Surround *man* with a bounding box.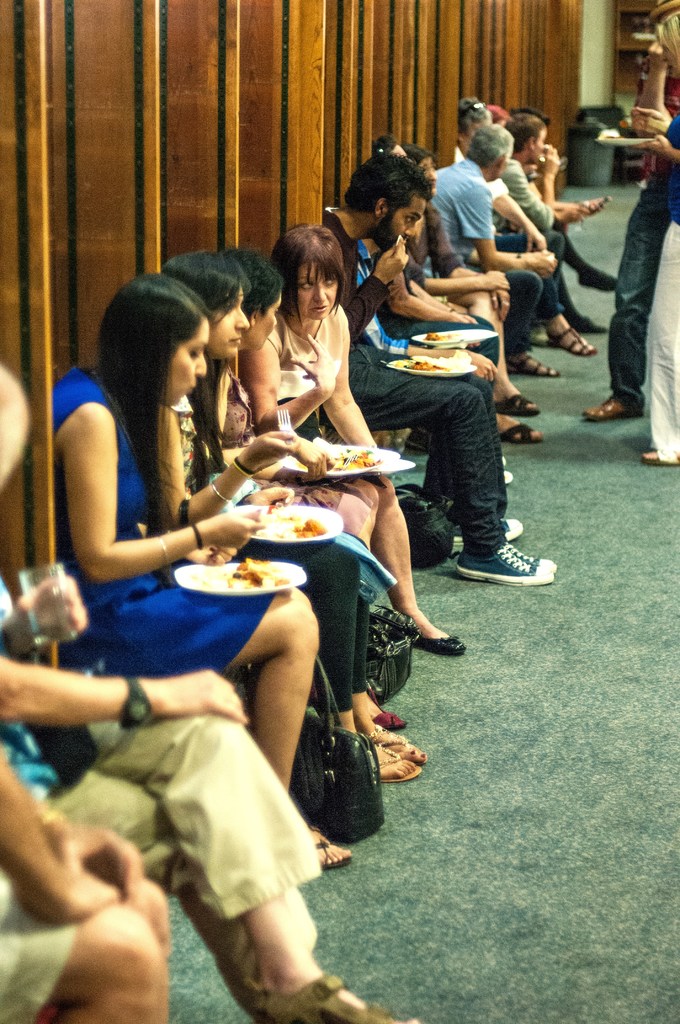
(334, 198, 537, 612).
